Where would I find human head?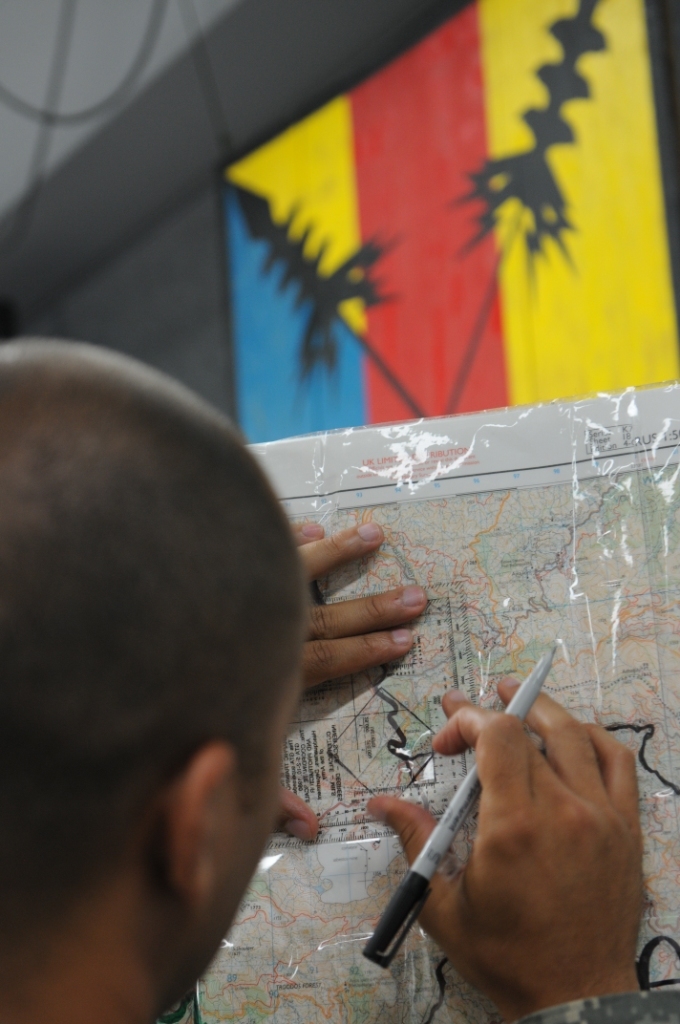
At detection(0, 346, 312, 1004).
